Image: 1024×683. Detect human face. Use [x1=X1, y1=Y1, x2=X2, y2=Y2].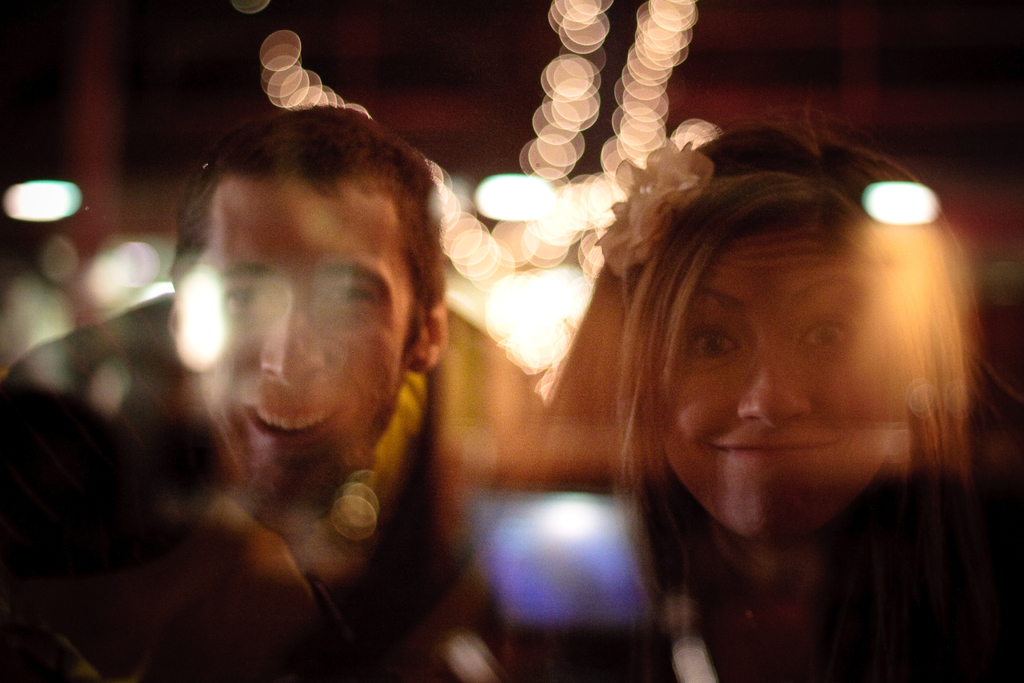
[x1=668, y1=227, x2=909, y2=538].
